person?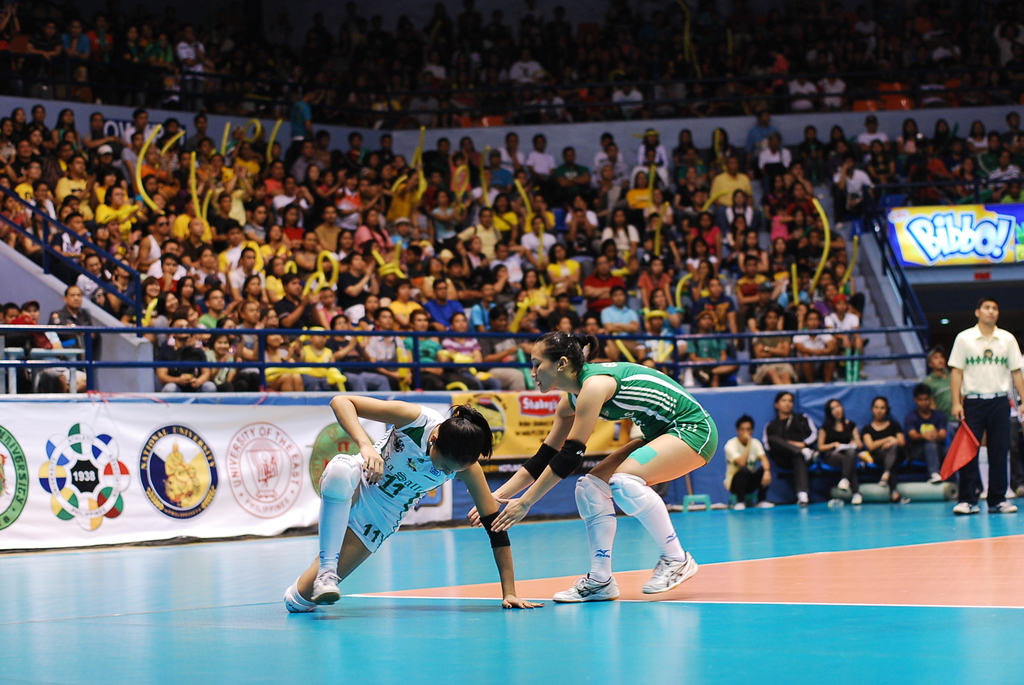
bbox=(121, 134, 152, 183)
